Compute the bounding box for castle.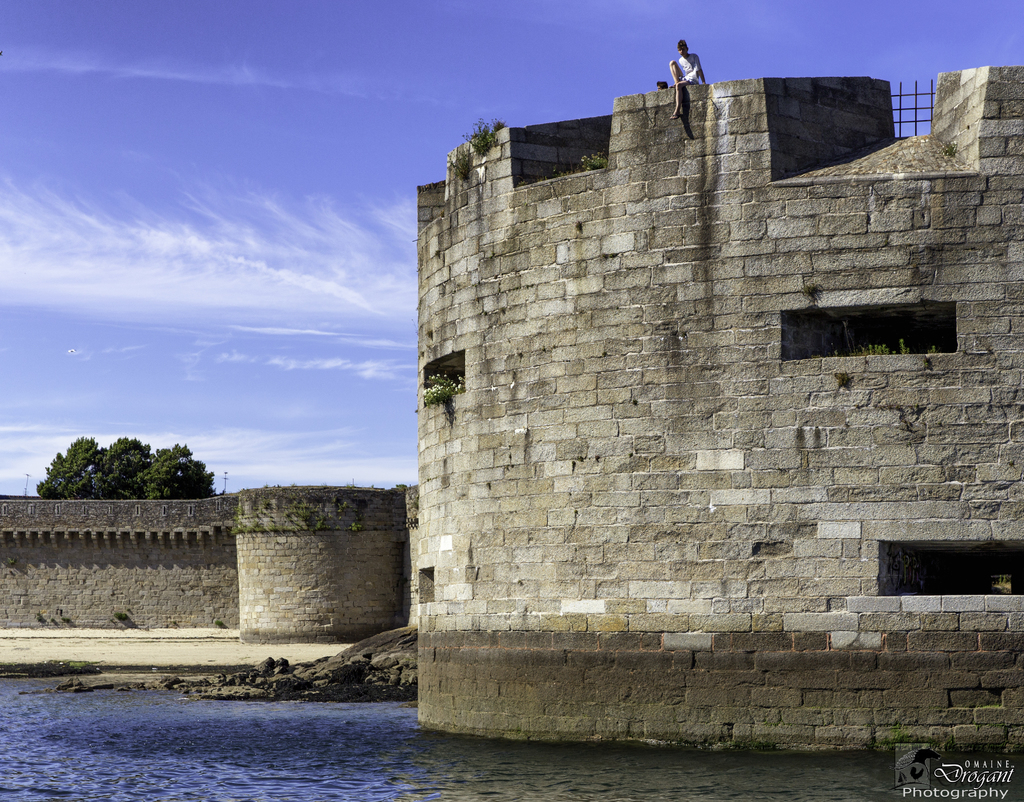
Rect(0, 61, 1023, 753).
